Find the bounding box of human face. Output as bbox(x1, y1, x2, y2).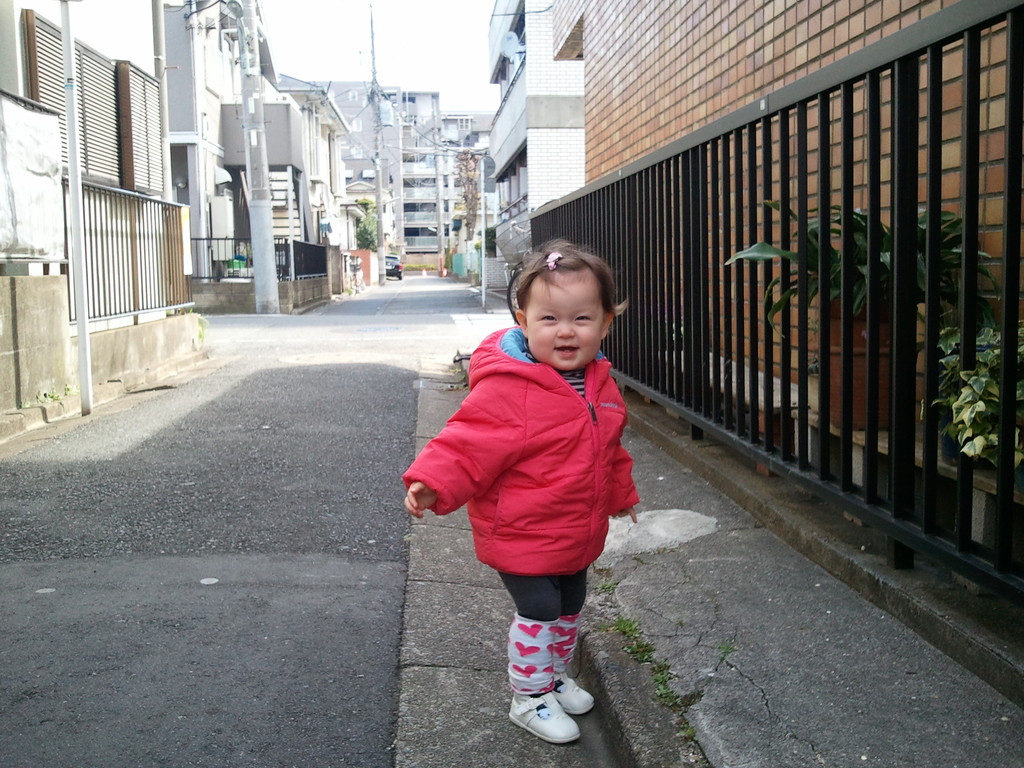
bbox(524, 269, 604, 372).
